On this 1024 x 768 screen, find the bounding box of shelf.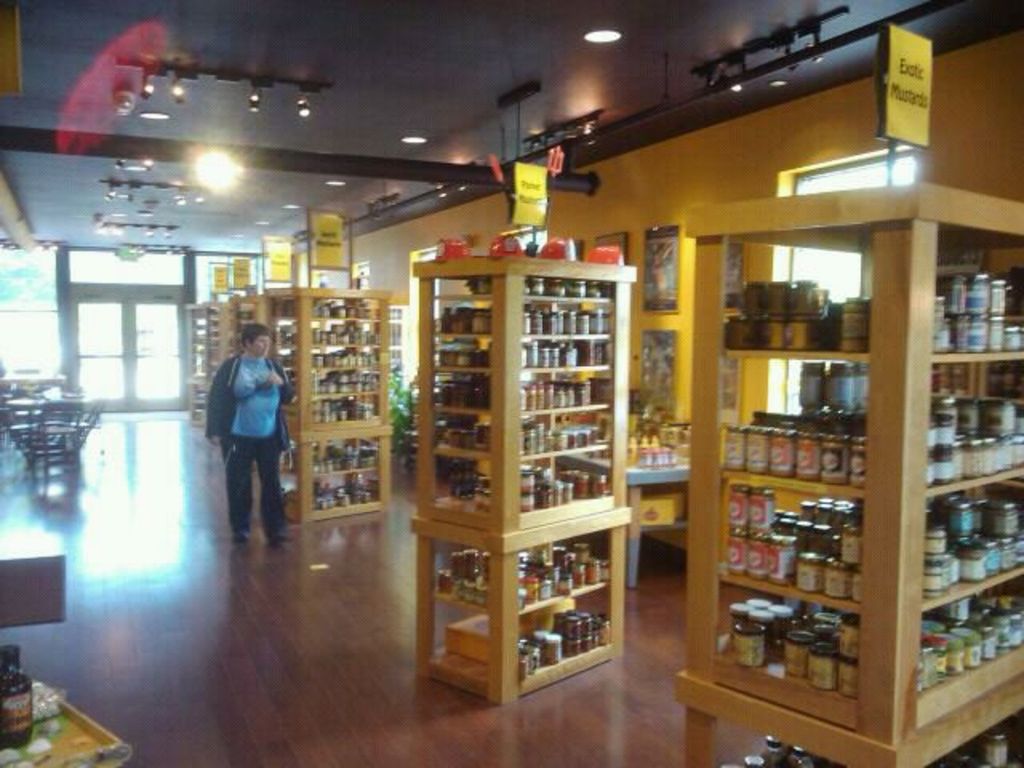
Bounding box: left=701, top=614, right=1003, bottom=696.
